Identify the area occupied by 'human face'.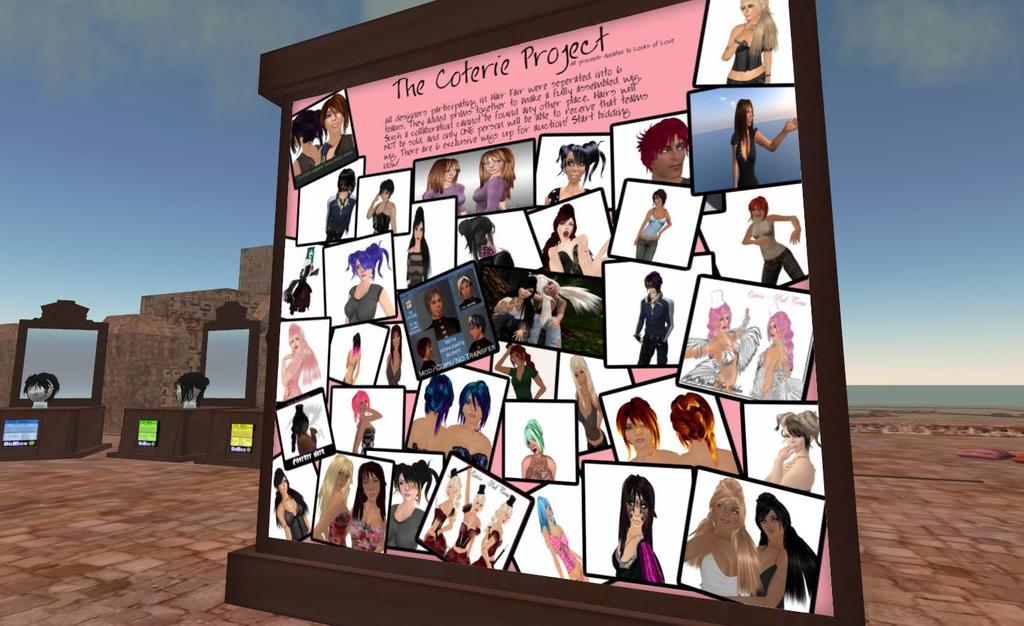
Area: Rect(545, 504, 553, 516).
